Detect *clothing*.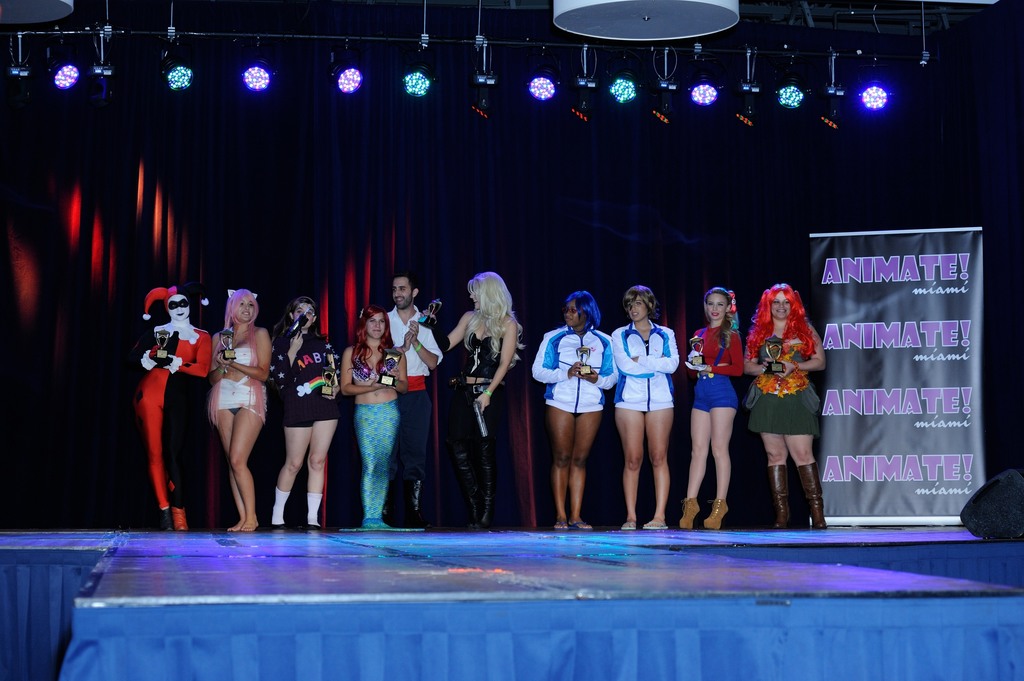
Detected at rect(128, 269, 209, 518).
